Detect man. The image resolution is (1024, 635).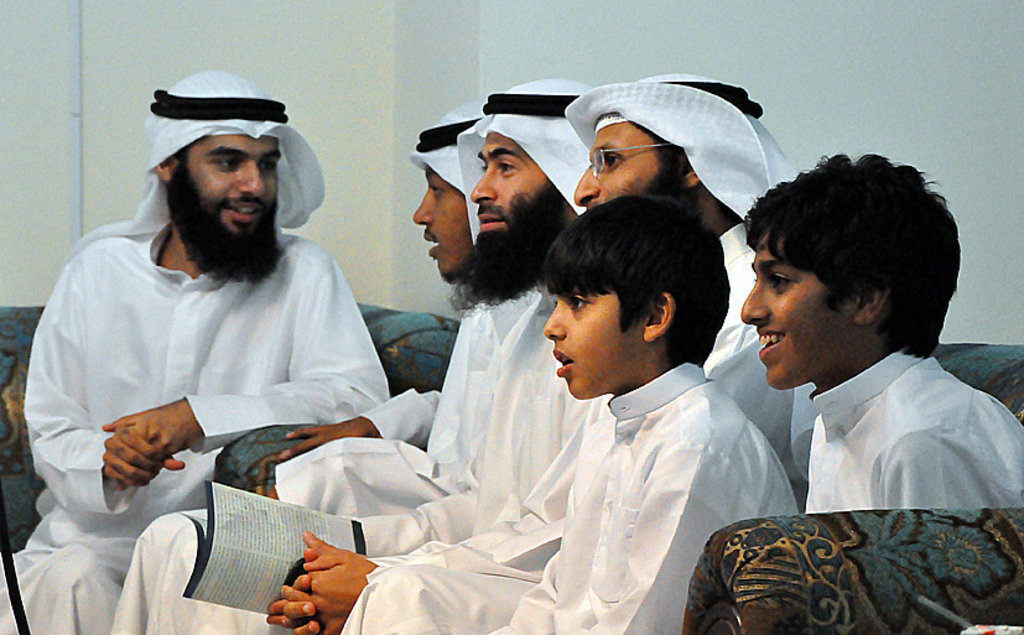
254, 69, 817, 634.
